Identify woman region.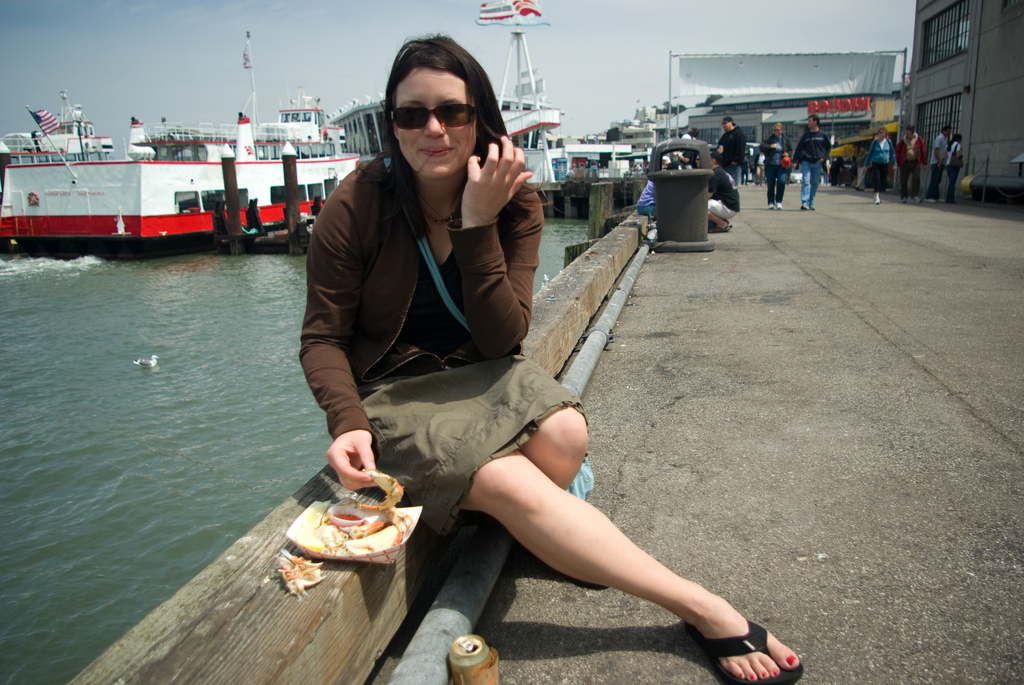
Region: <bbox>294, 26, 793, 684</bbox>.
